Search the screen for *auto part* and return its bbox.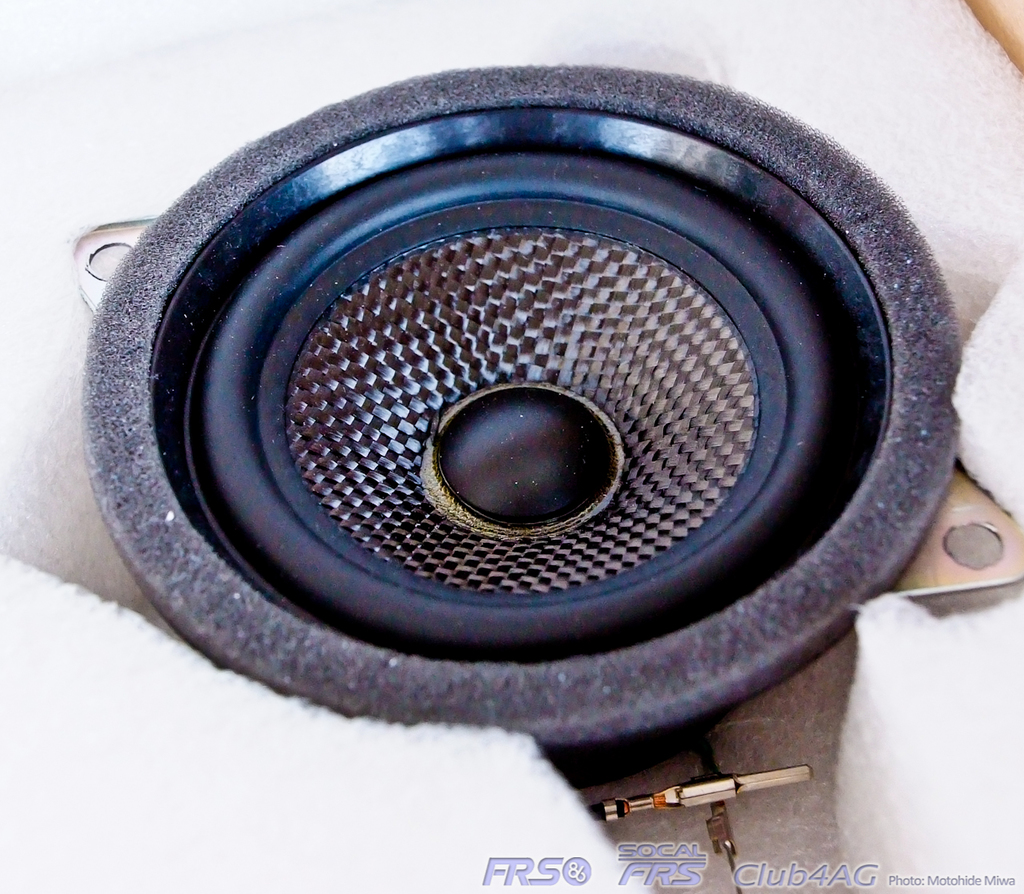
Found: bbox=[70, 55, 1023, 893].
